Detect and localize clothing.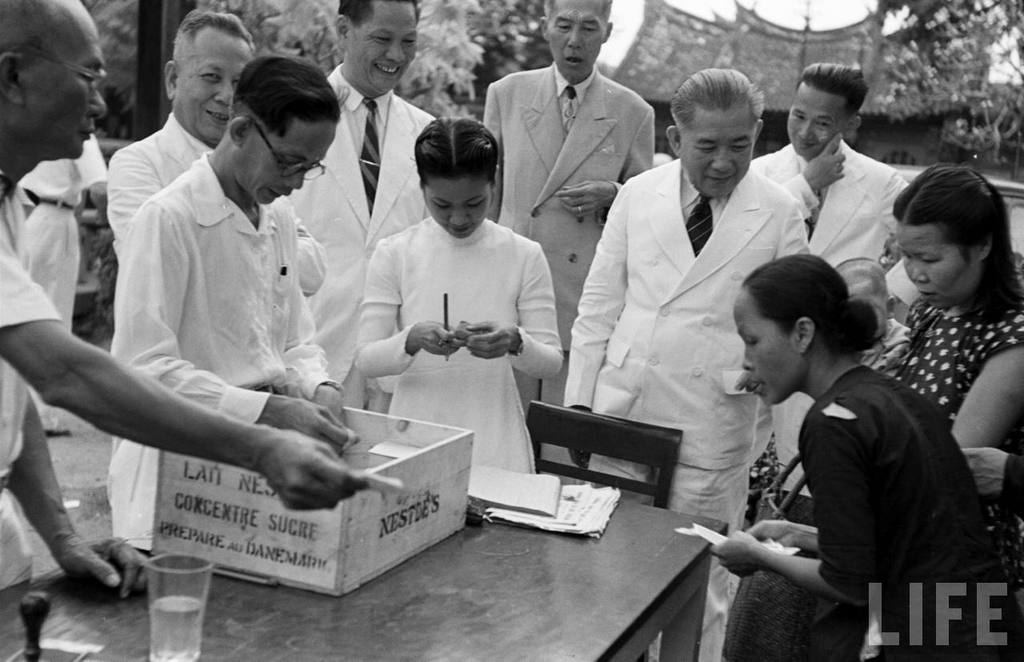
Localized at crop(108, 150, 343, 552).
